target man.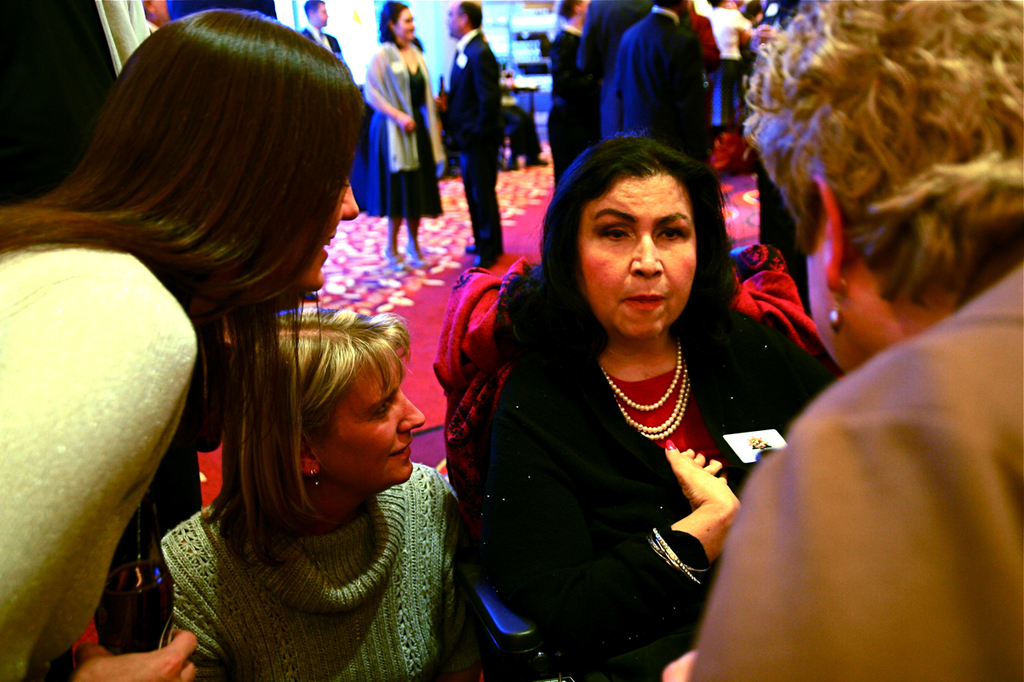
Target region: 435:0:500:266.
